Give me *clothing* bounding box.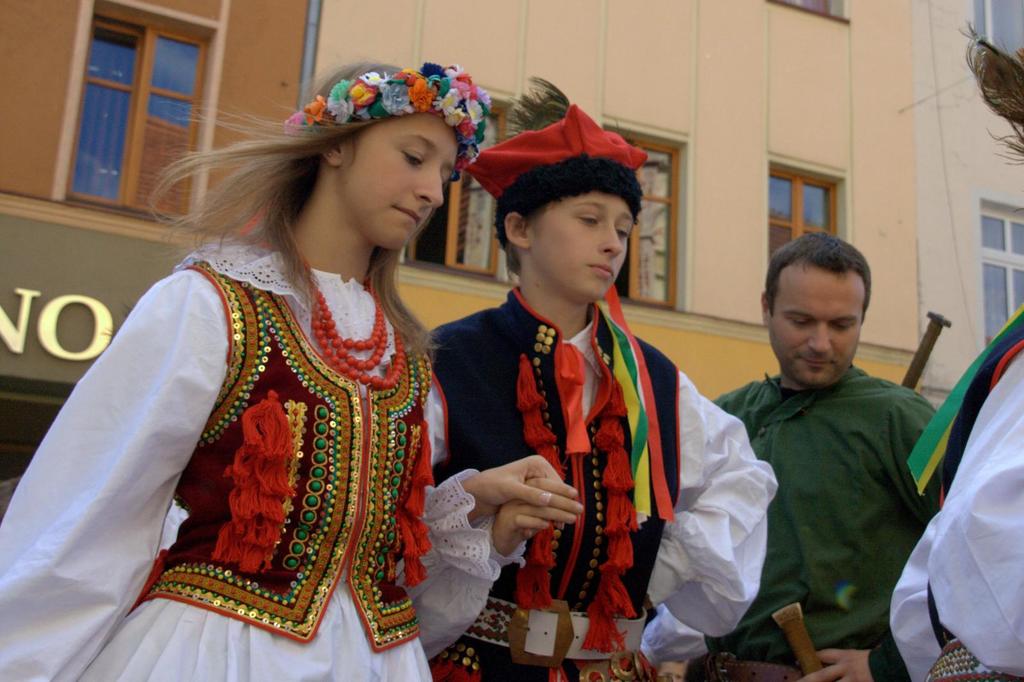
[x1=712, y1=361, x2=947, y2=681].
